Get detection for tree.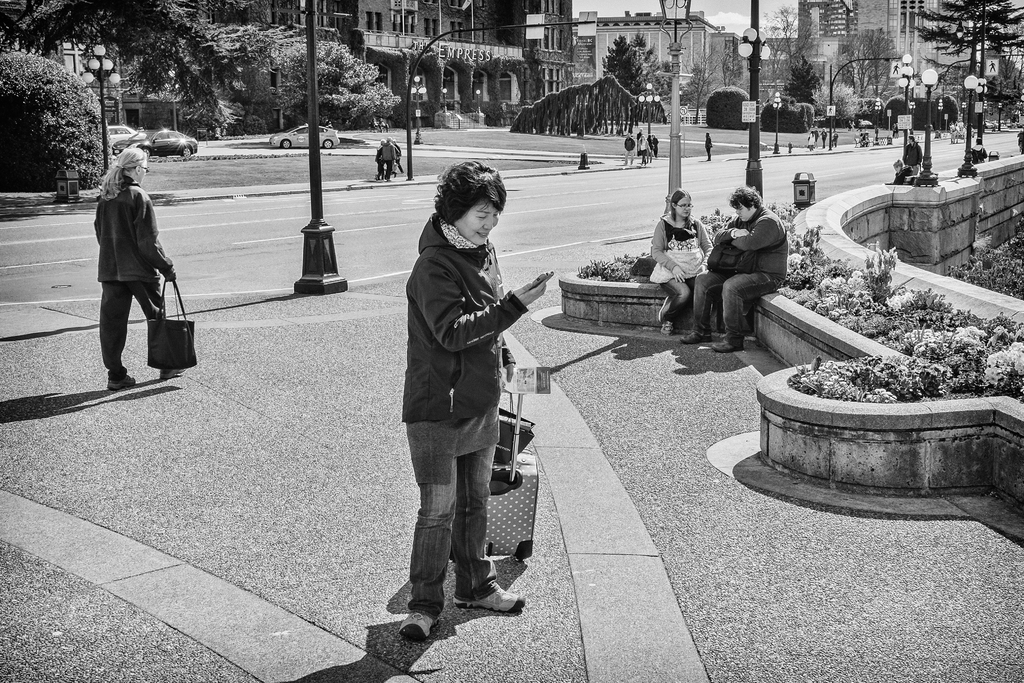
Detection: <bbox>597, 22, 664, 148</bbox>.
